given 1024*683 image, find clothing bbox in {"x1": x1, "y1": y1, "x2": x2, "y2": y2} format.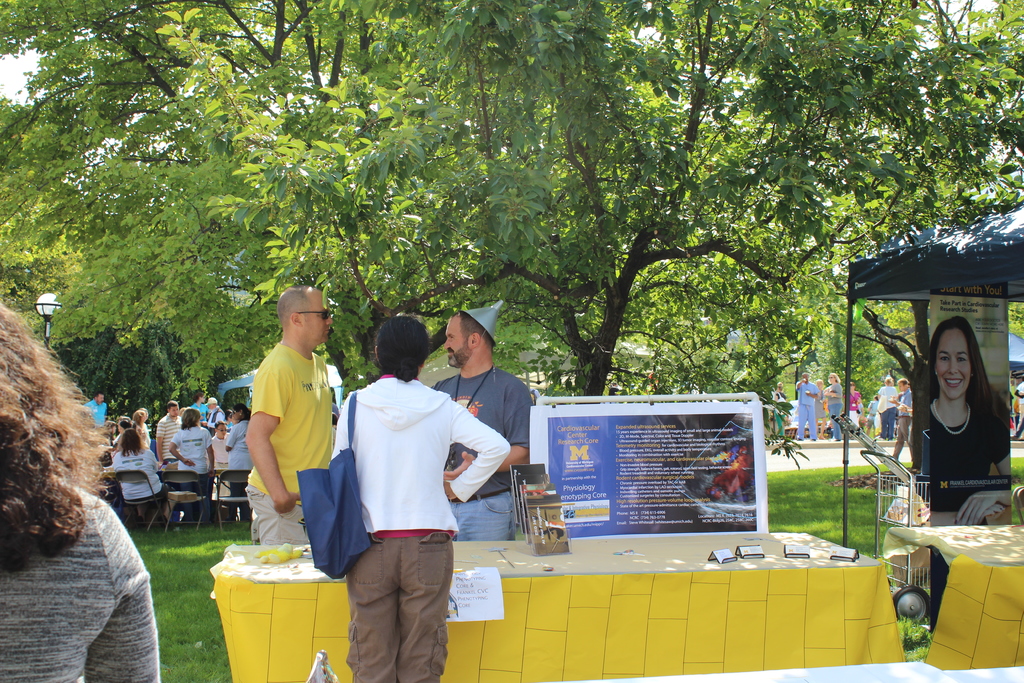
{"x1": 246, "y1": 335, "x2": 341, "y2": 548}.
